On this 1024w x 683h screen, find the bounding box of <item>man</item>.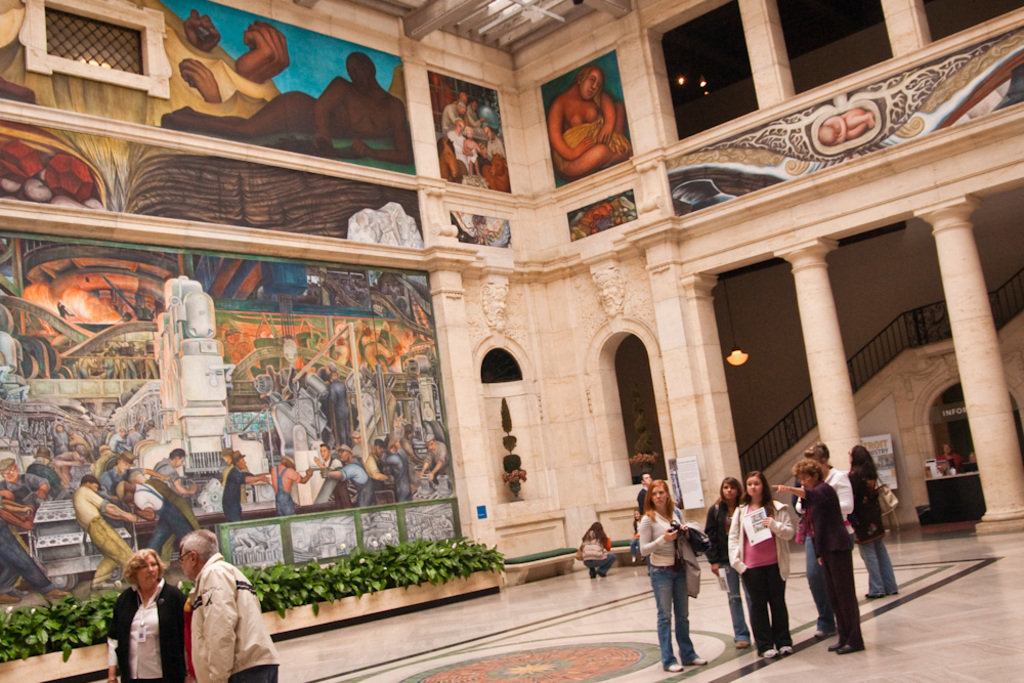
Bounding box: 70:477:138:592.
